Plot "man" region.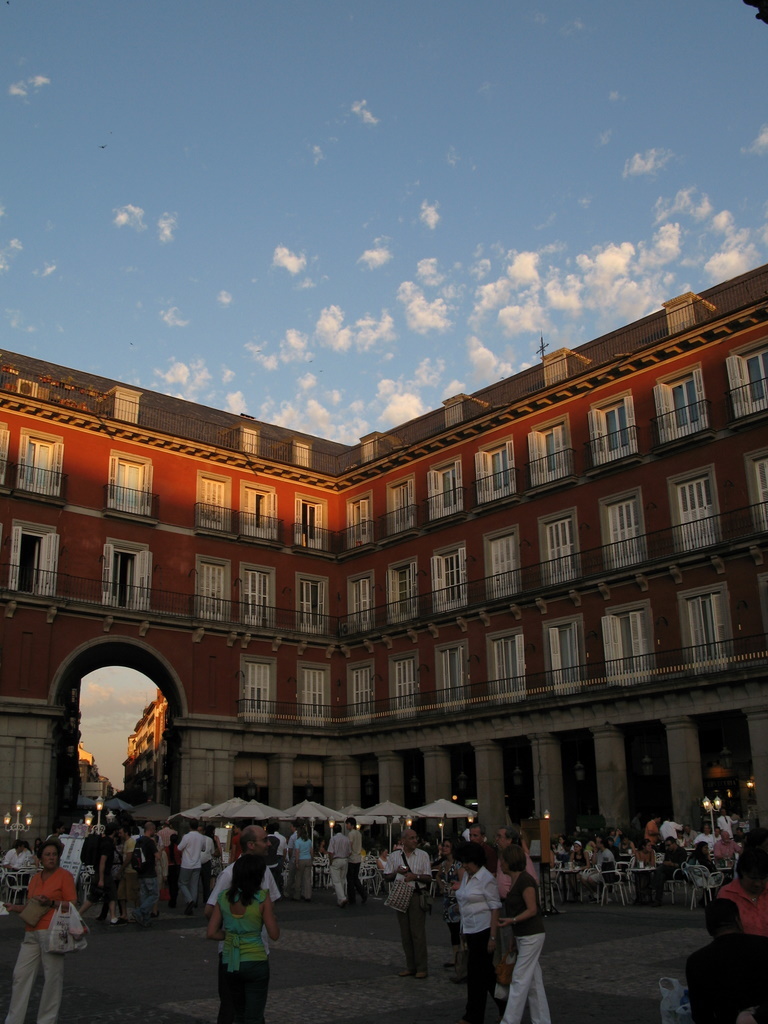
Plotted at bbox=[683, 901, 767, 1021].
